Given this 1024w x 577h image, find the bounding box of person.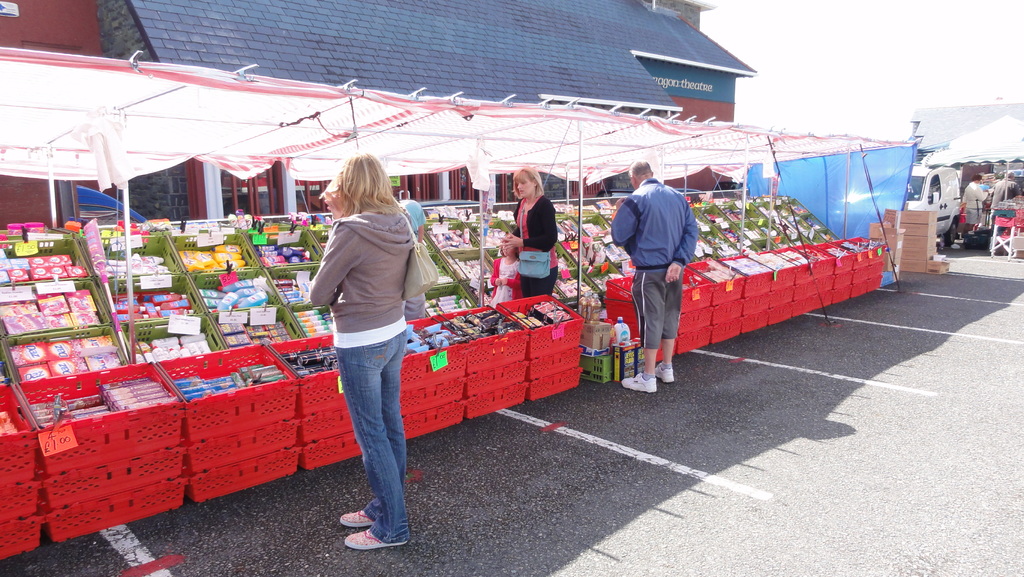
[961,175,988,239].
